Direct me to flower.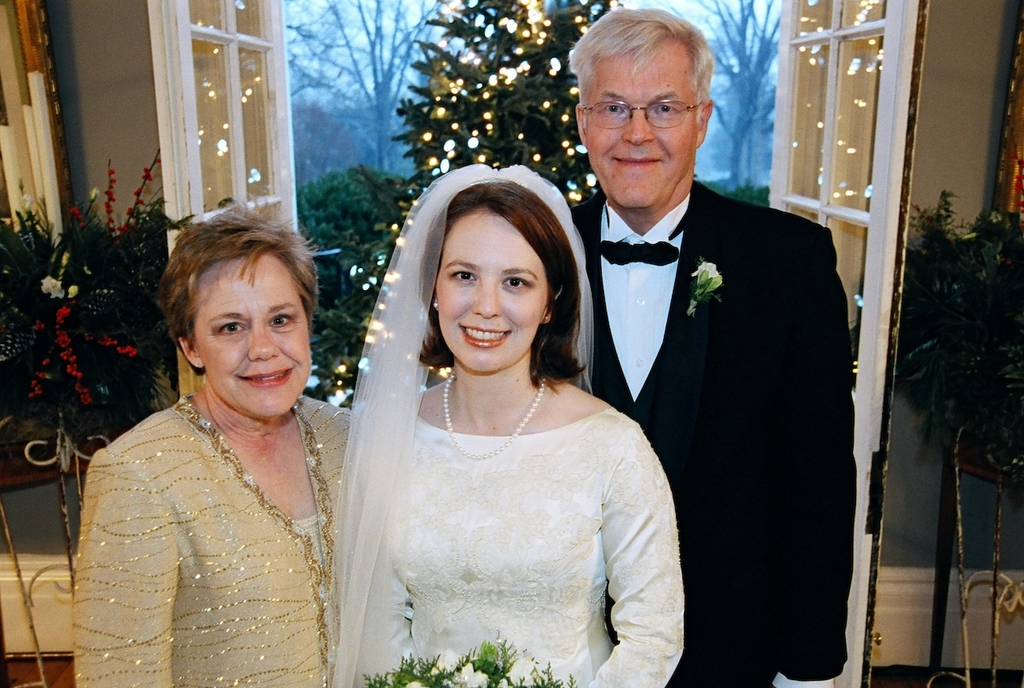
Direction: 140, 199, 146, 206.
